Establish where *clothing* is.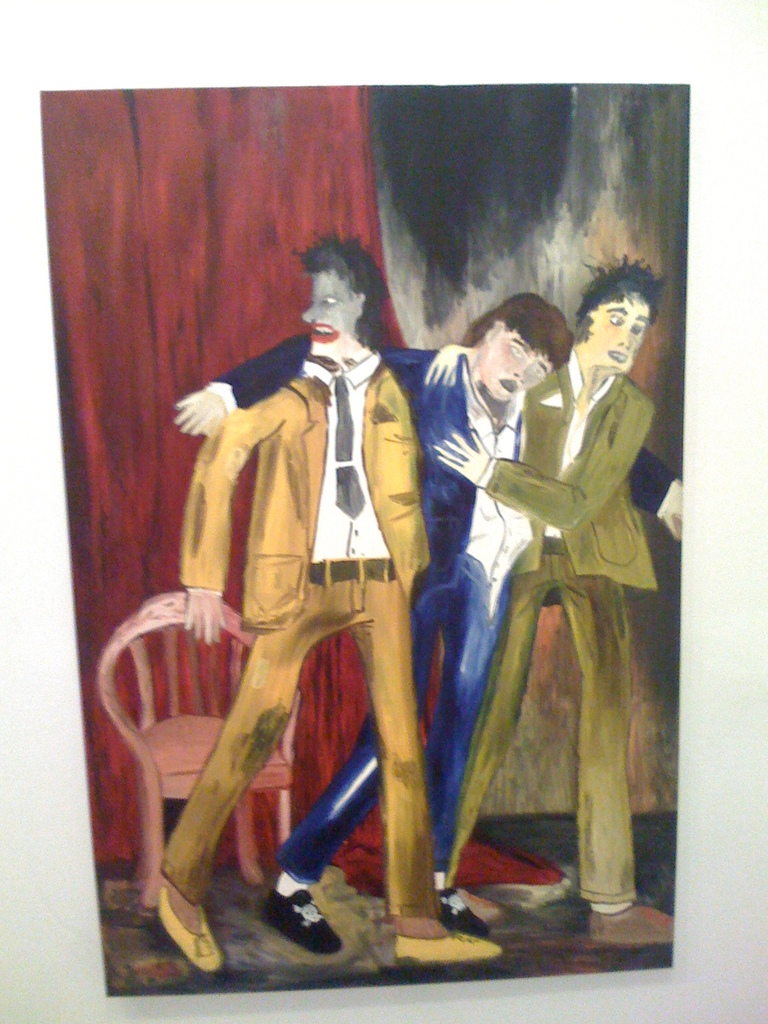
Established at BBox(202, 339, 536, 906).
